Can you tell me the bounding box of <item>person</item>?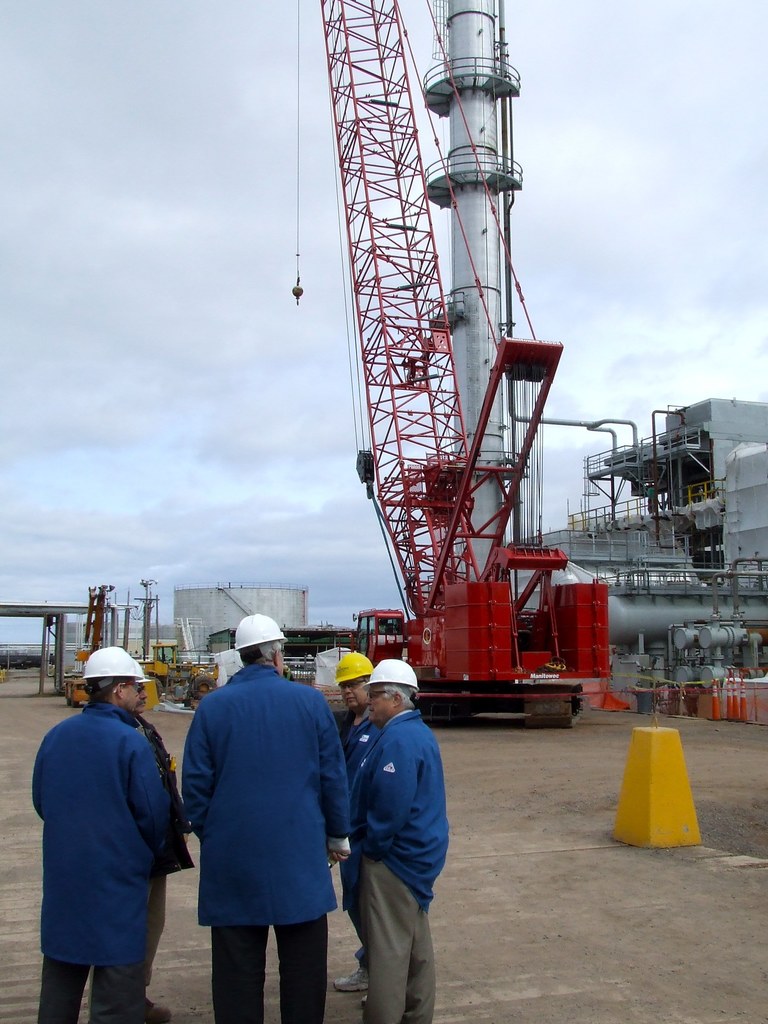
select_region(115, 673, 213, 1011).
